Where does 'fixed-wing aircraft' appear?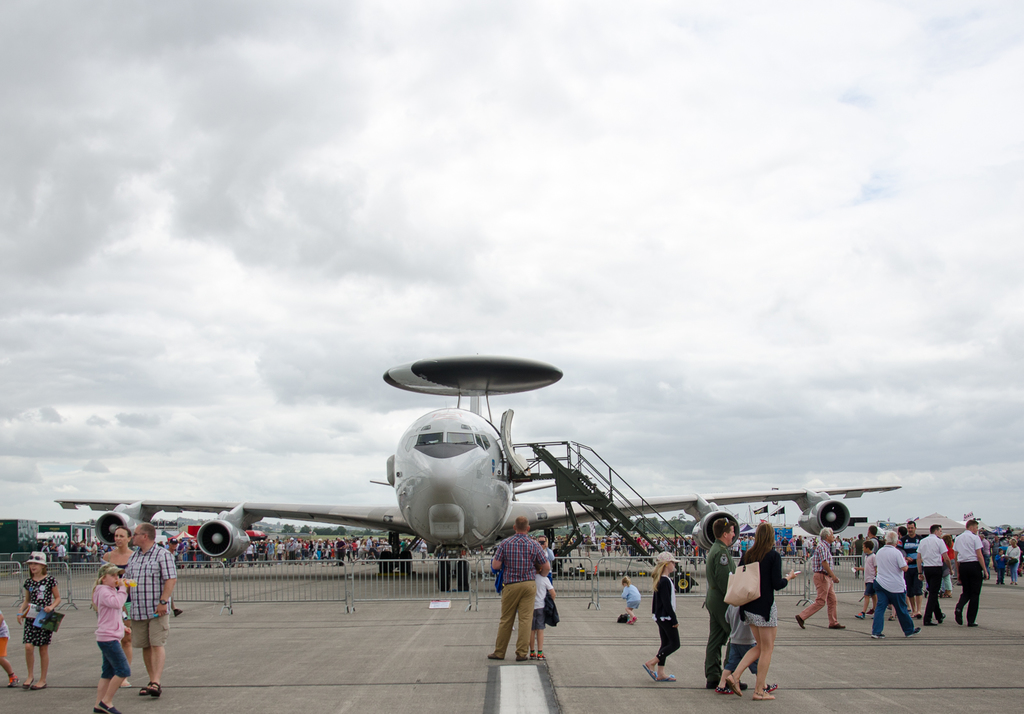
Appears at detection(56, 346, 896, 600).
